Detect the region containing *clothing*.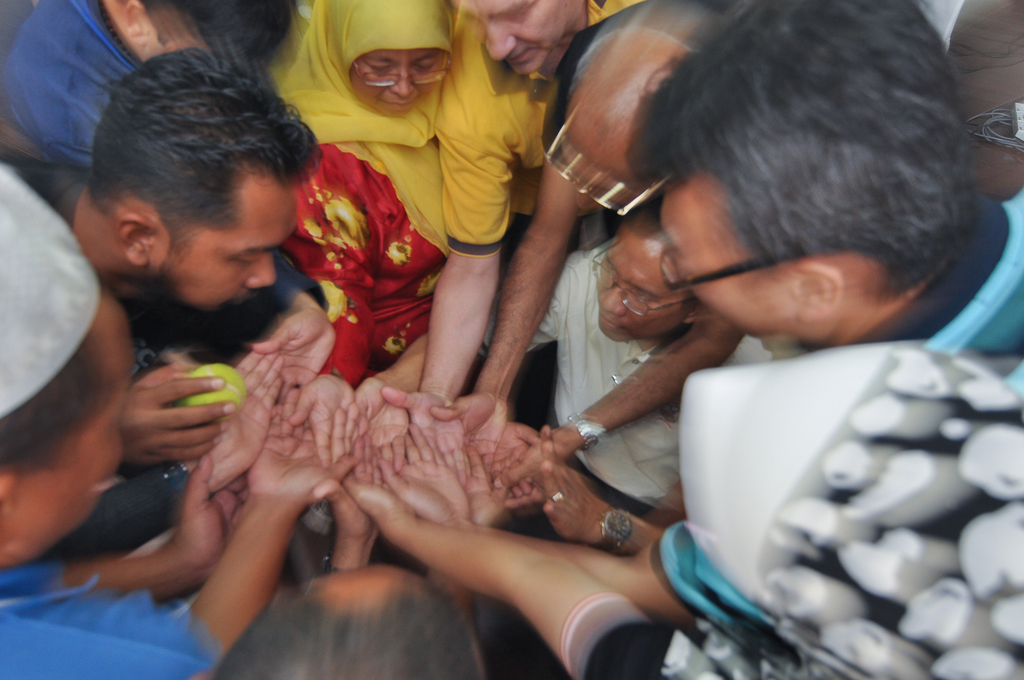
locate(543, 338, 1023, 679).
